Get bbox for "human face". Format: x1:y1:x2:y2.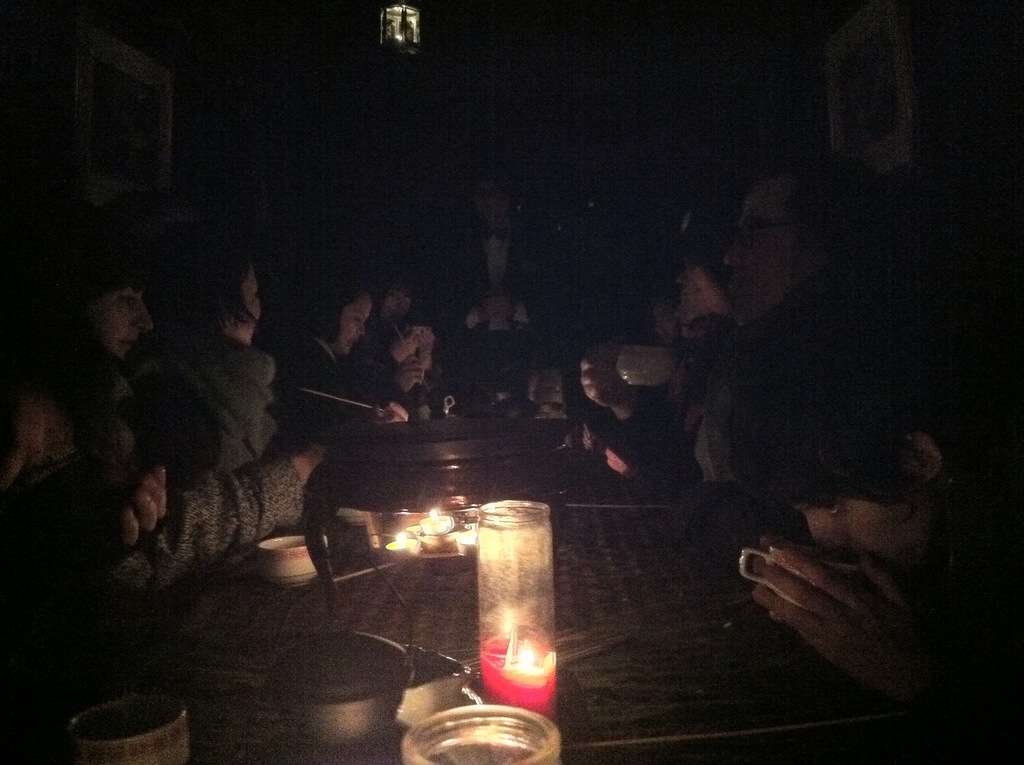
340:292:374:353.
